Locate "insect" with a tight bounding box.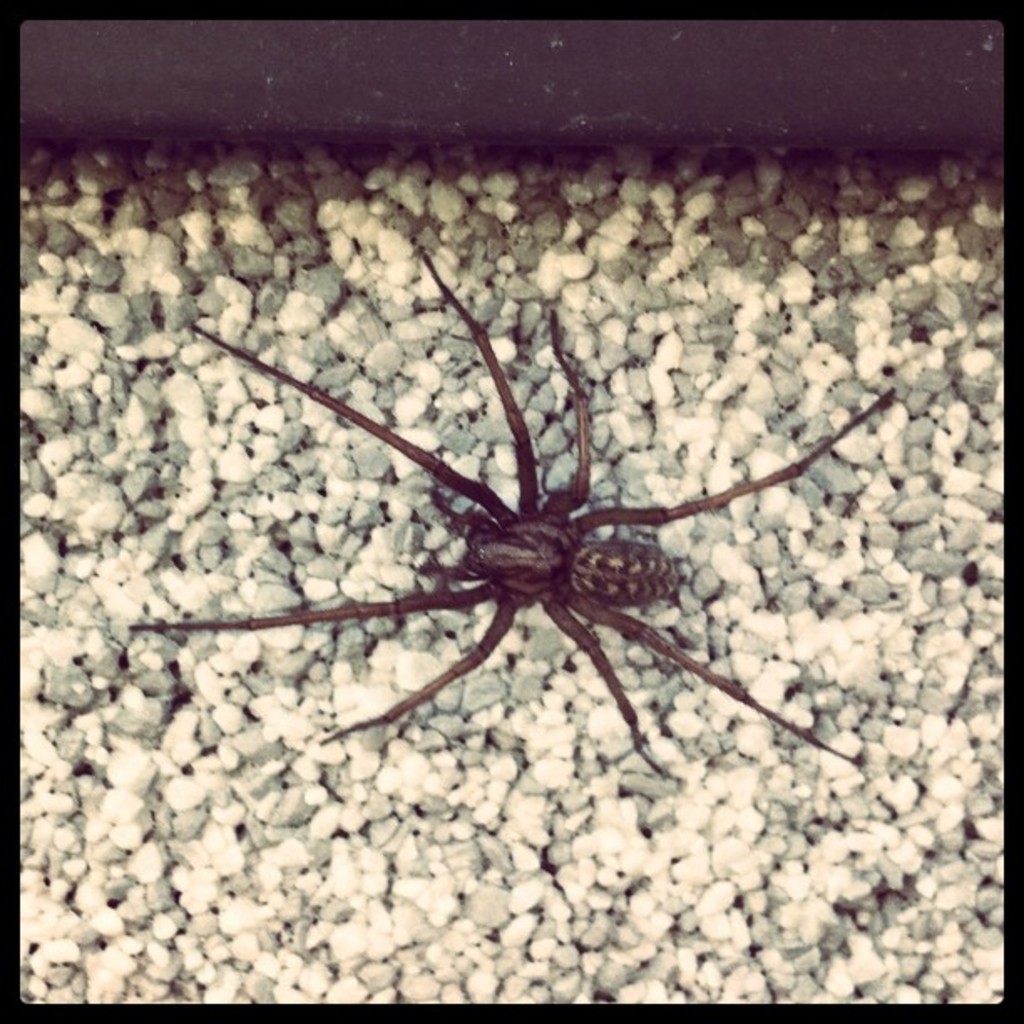
(left=127, top=236, right=905, bottom=776).
